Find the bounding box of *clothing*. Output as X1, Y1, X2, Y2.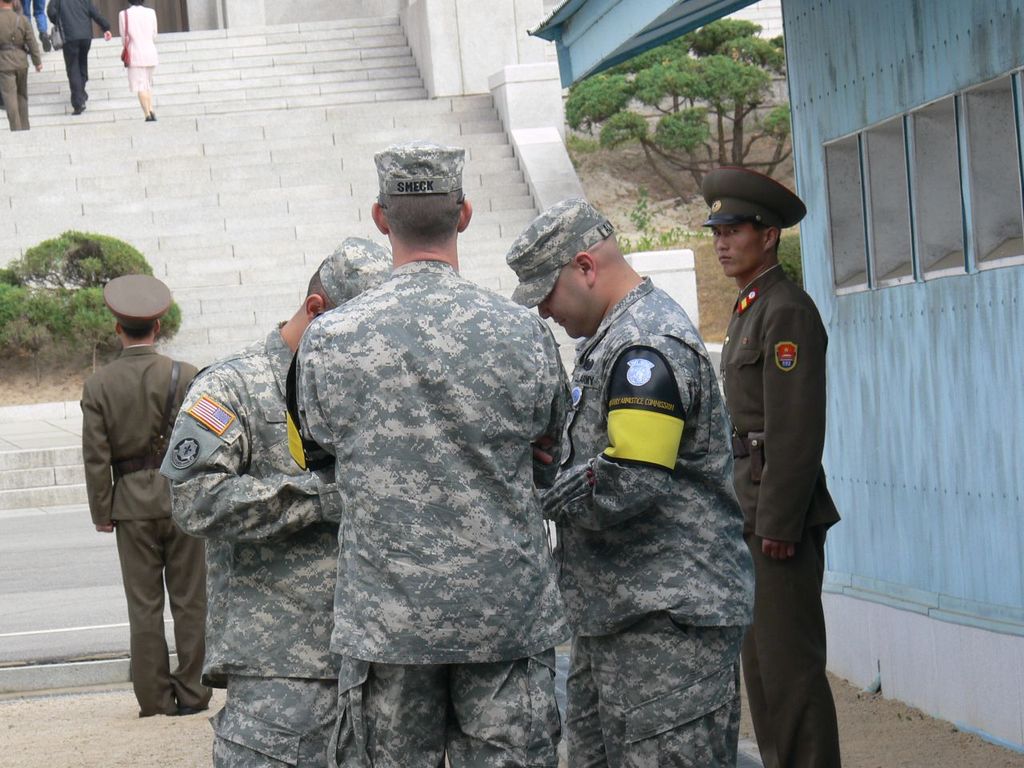
708, 213, 854, 727.
